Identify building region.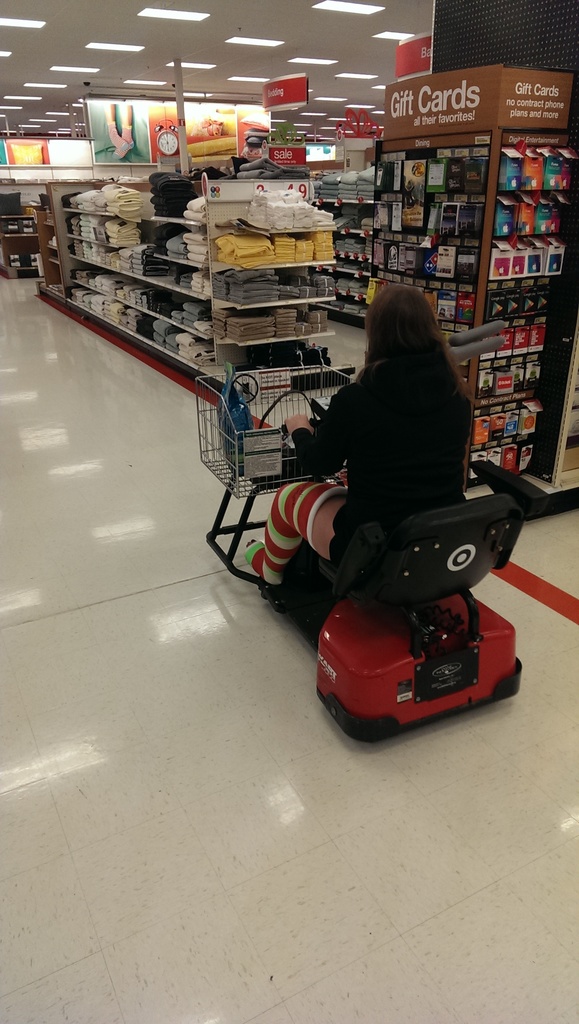
Region: BBox(0, 0, 578, 1023).
